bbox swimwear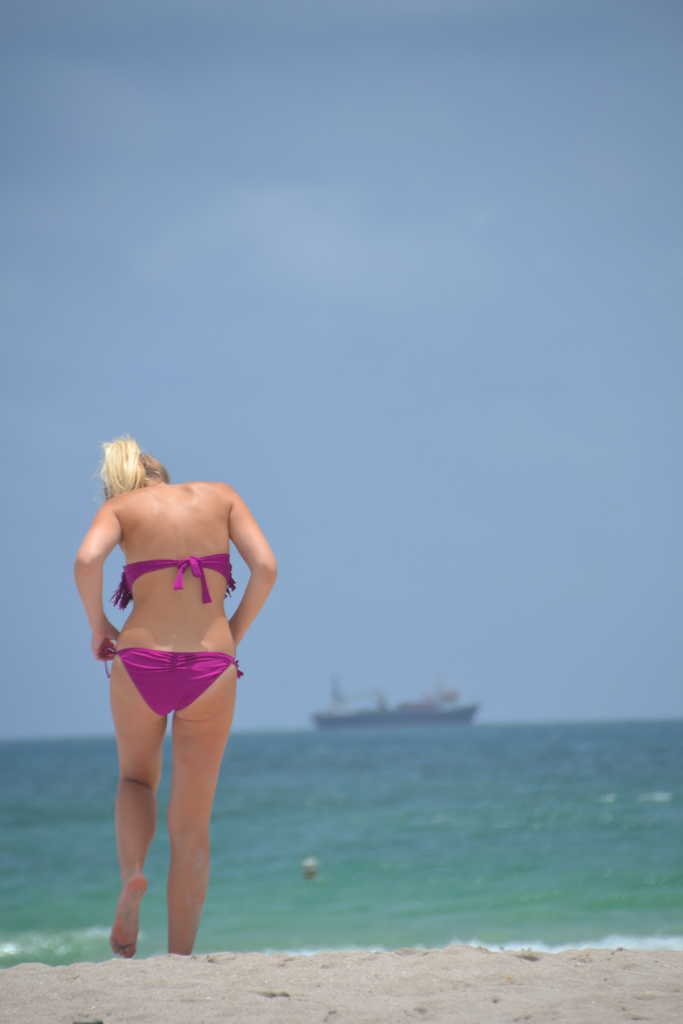
bbox=(107, 646, 238, 718)
